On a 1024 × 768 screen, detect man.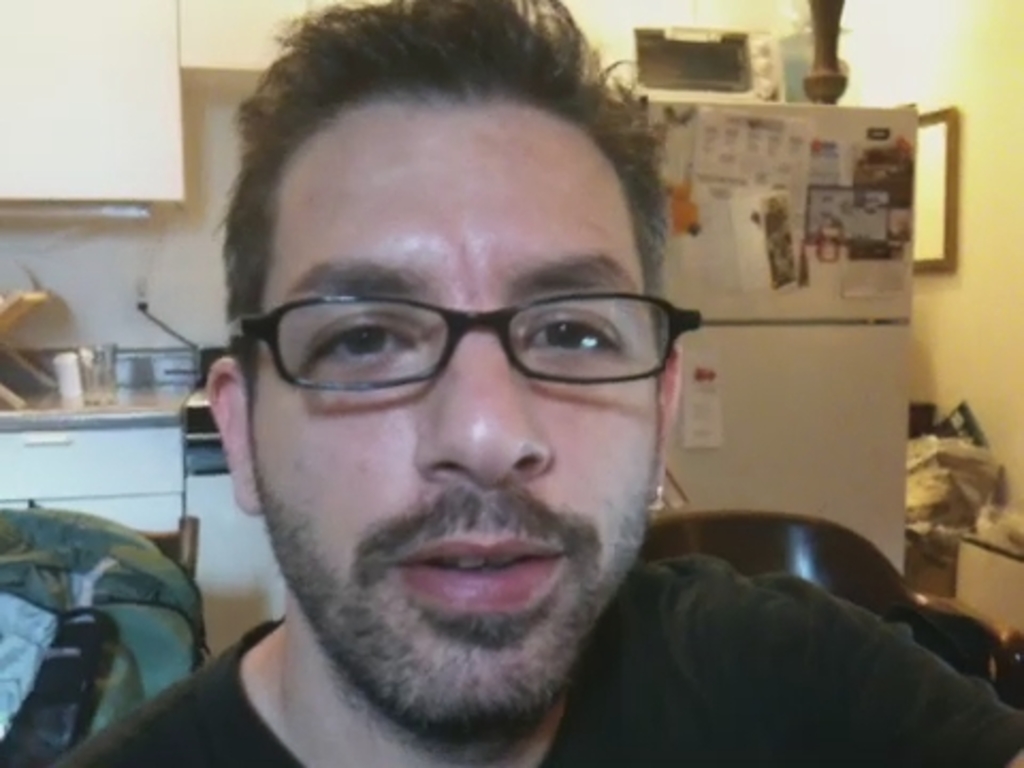
pyautogui.locateOnScreen(94, 55, 945, 764).
